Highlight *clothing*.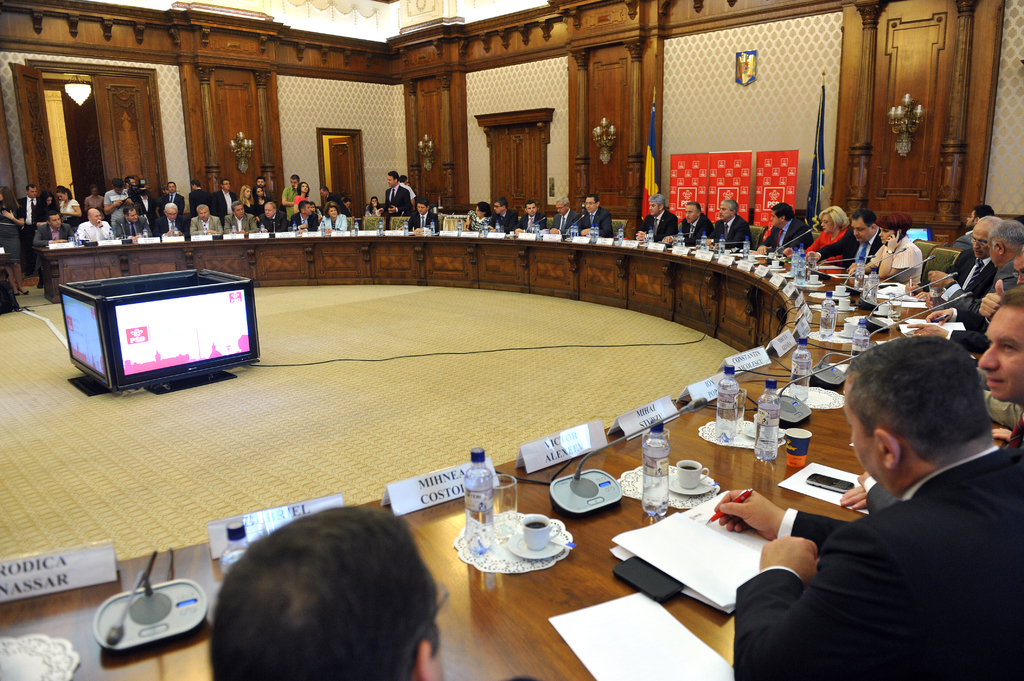
Highlighted region: x1=575, y1=210, x2=615, y2=234.
